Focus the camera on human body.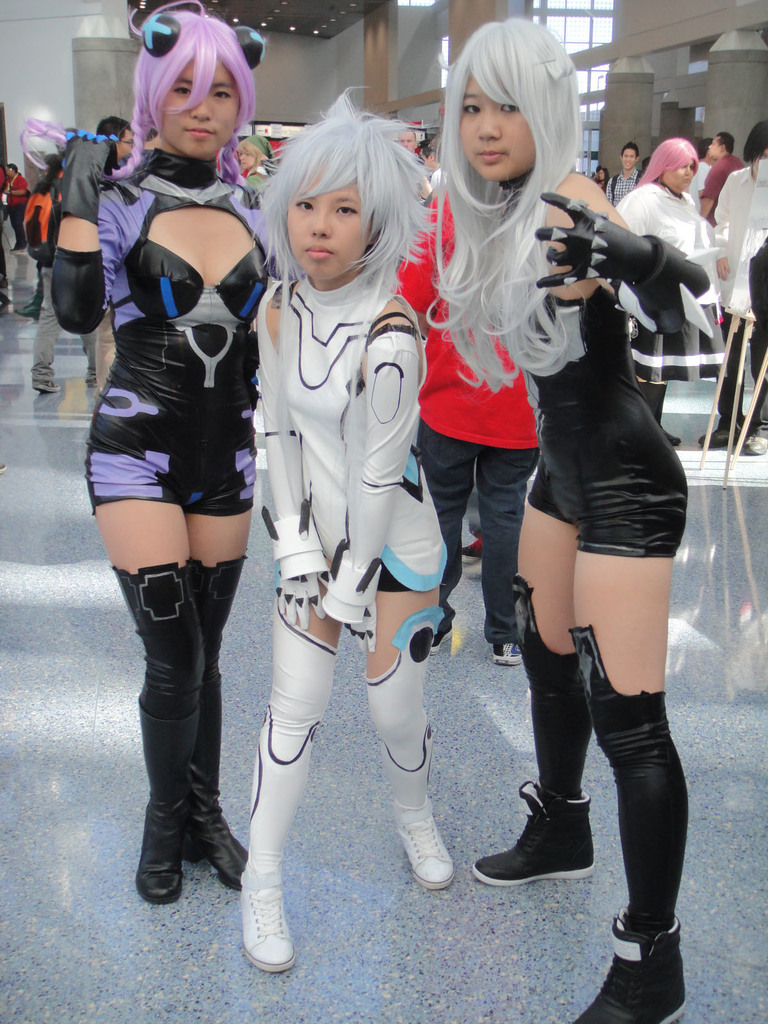
Focus region: BBox(609, 138, 639, 213).
